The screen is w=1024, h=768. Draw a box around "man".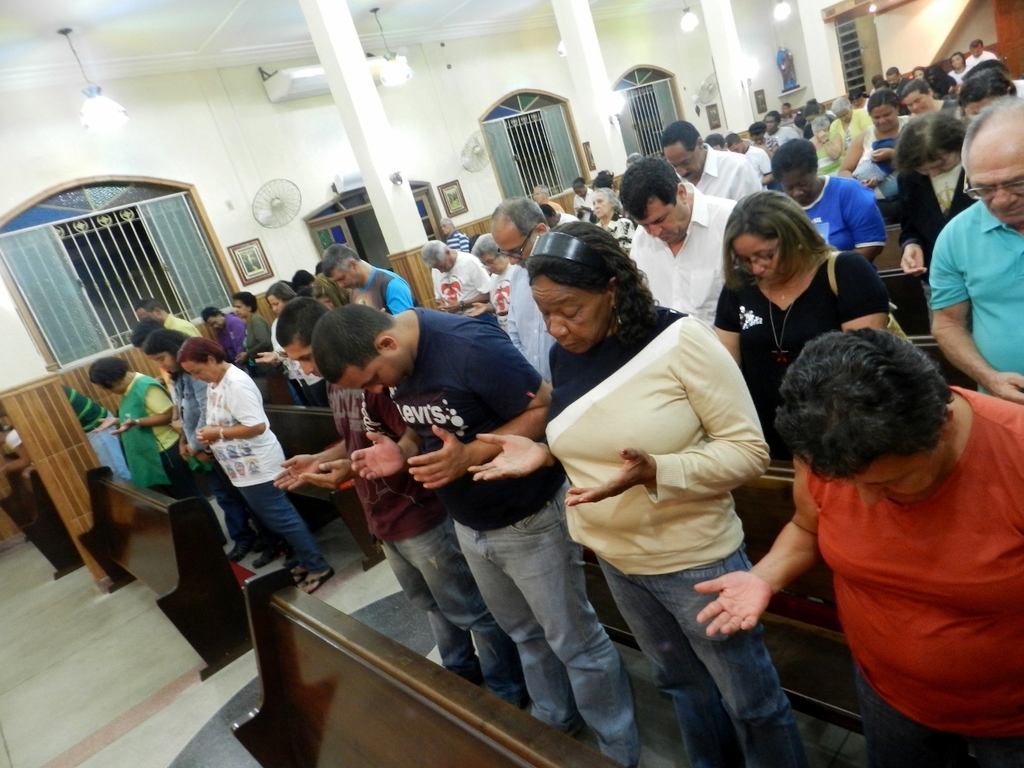
left=930, top=96, right=1023, bottom=406.
